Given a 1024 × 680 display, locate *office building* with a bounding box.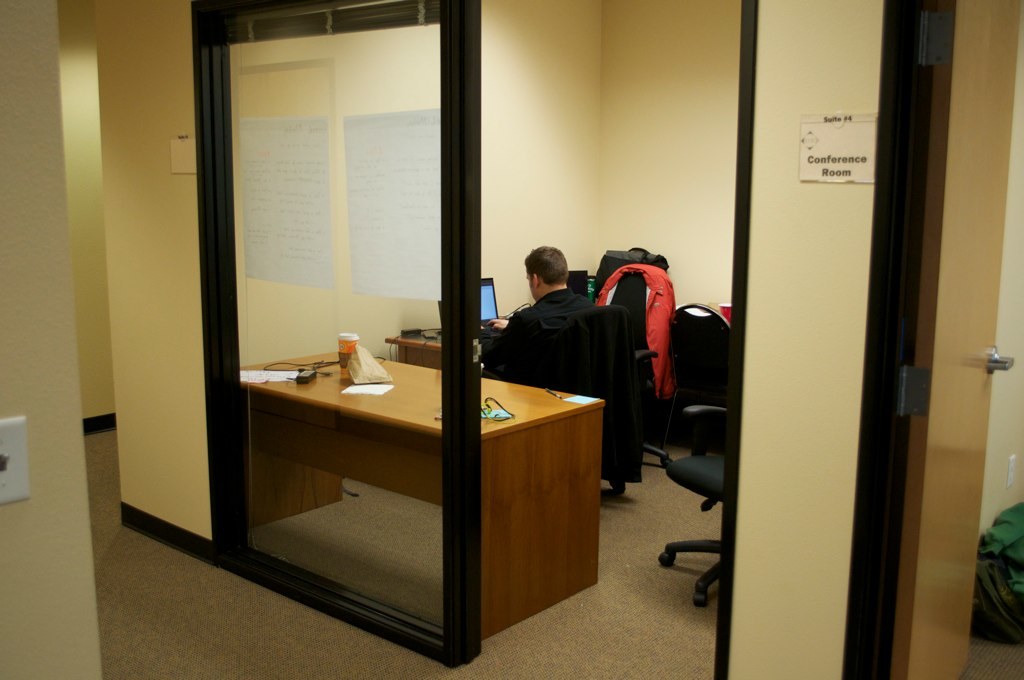
Located: locate(0, 0, 1023, 679).
